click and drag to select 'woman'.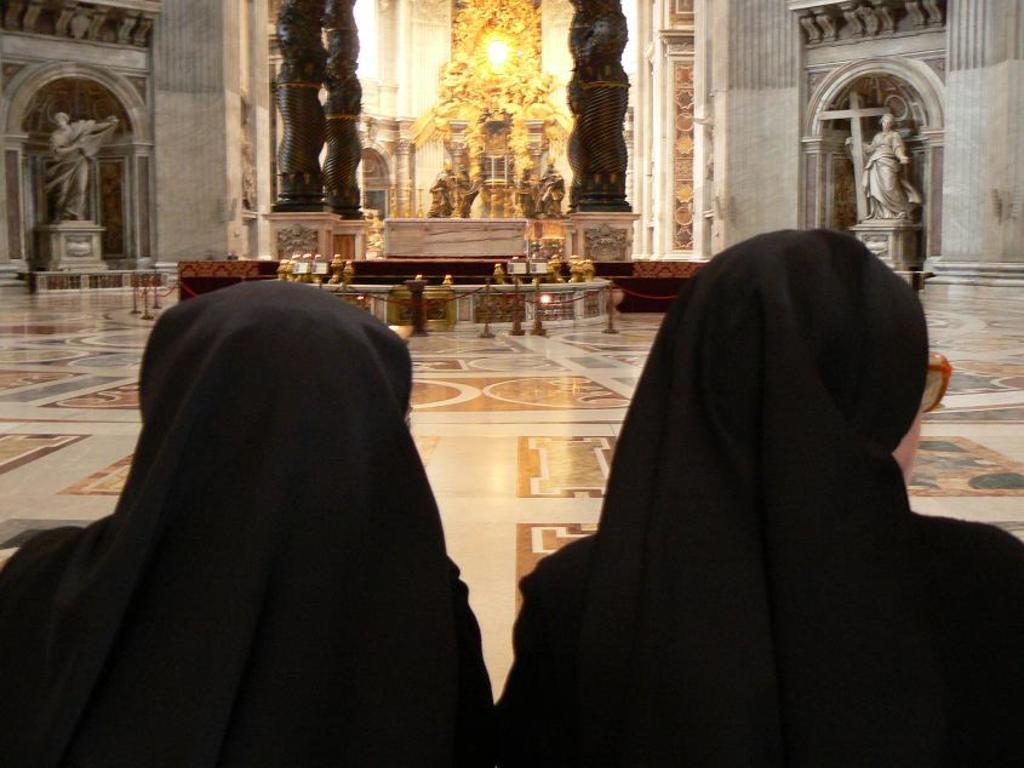
Selection: box=[494, 229, 1023, 767].
